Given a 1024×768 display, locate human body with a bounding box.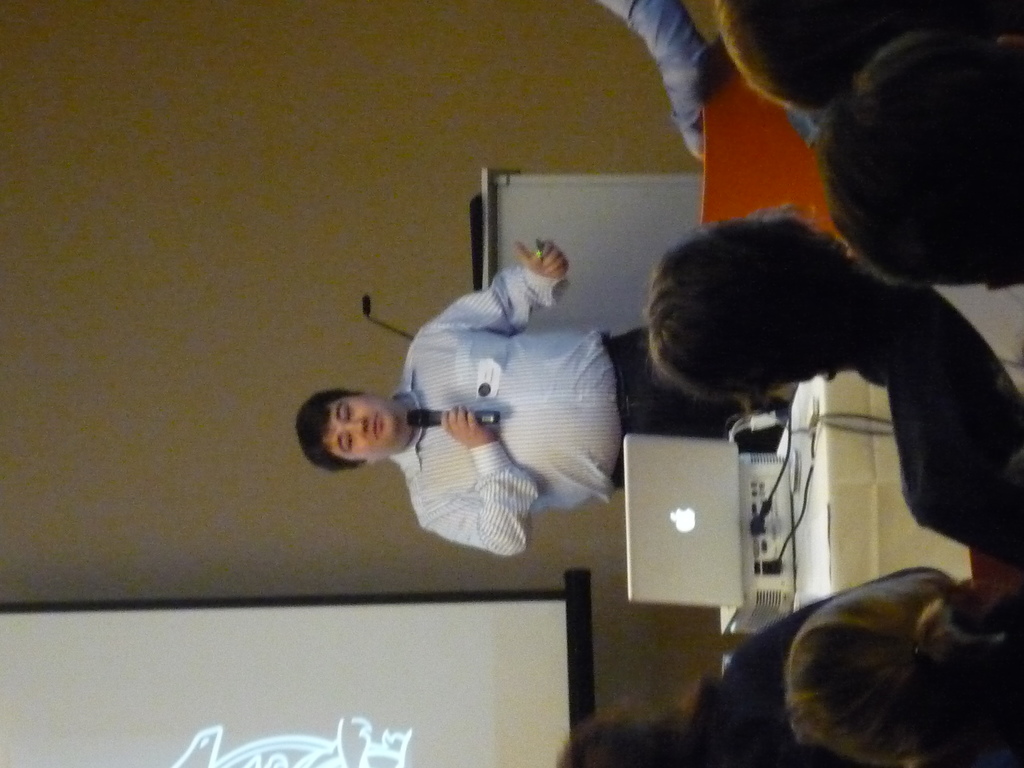
Located: <bbox>314, 238, 741, 582</bbox>.
